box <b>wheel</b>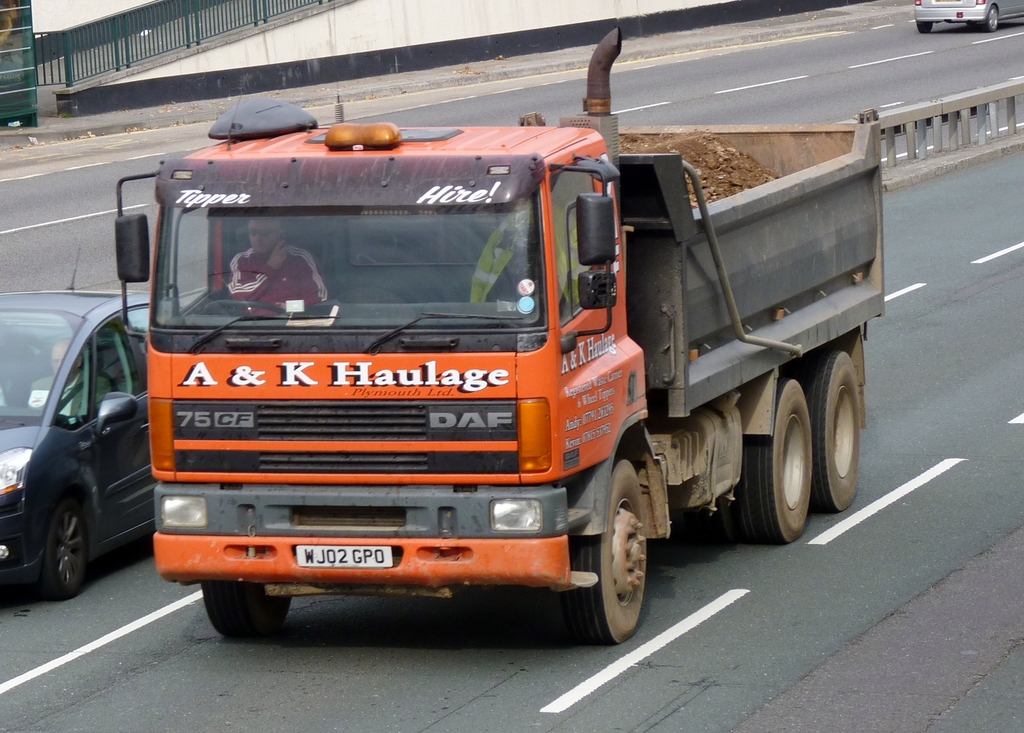
x1=716, y1=370, x2=820, y2=544
